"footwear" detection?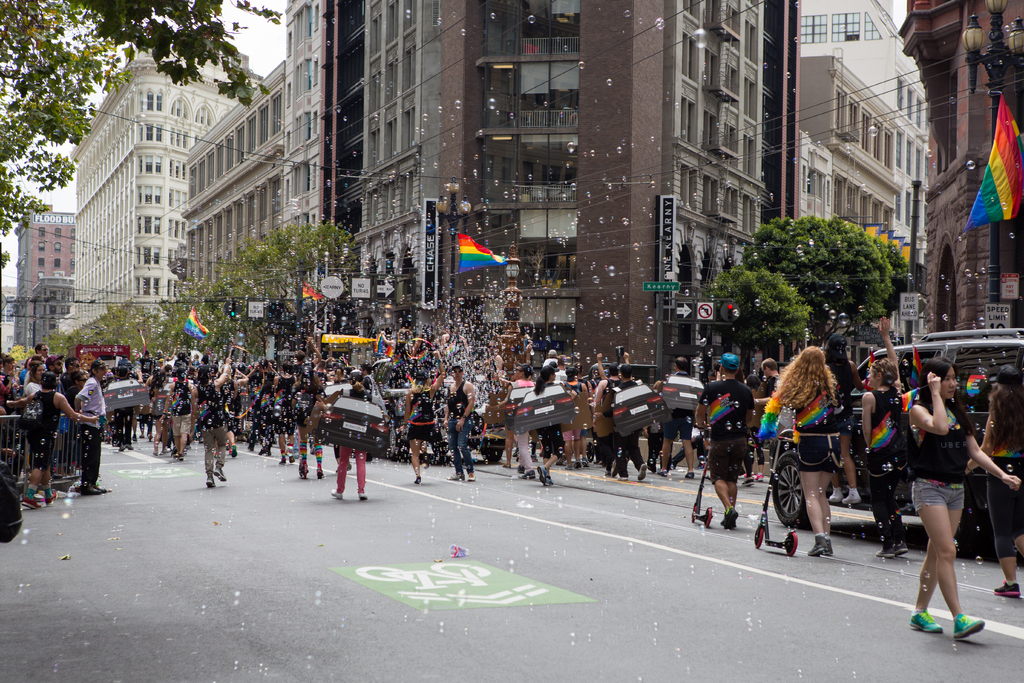
{"x1": 807, "y1": 539, "x2": 817, "y2": 554}
